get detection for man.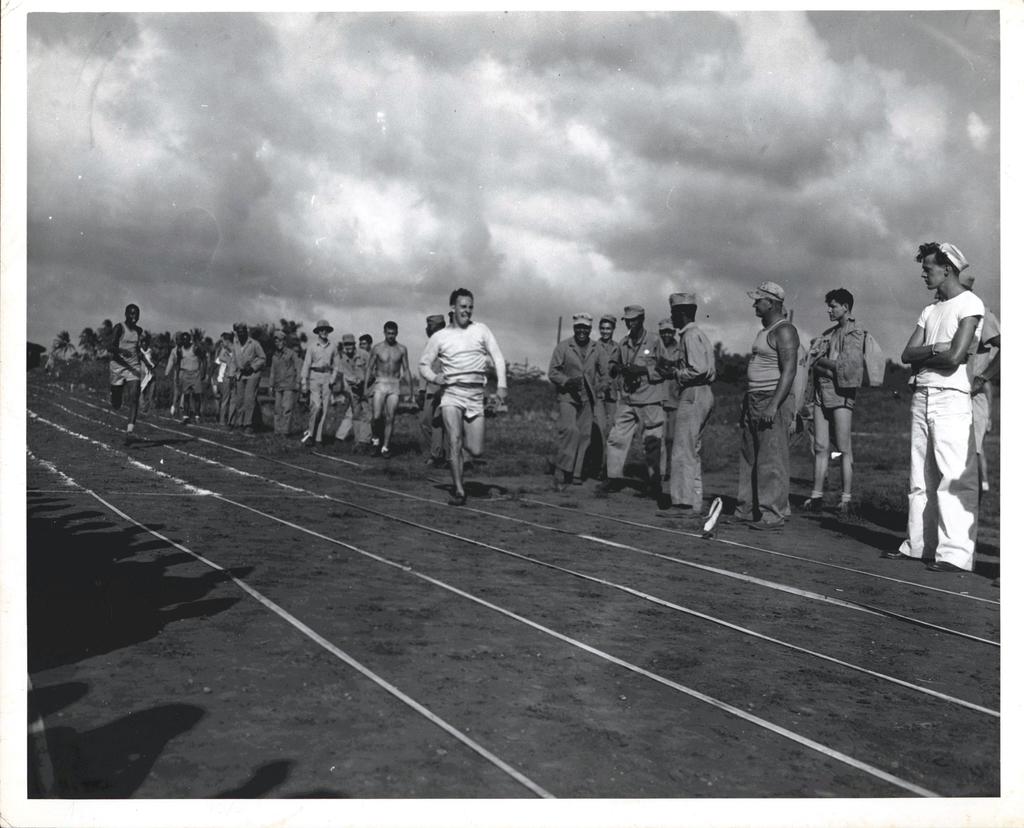
Detection: [552,311,607,487].
